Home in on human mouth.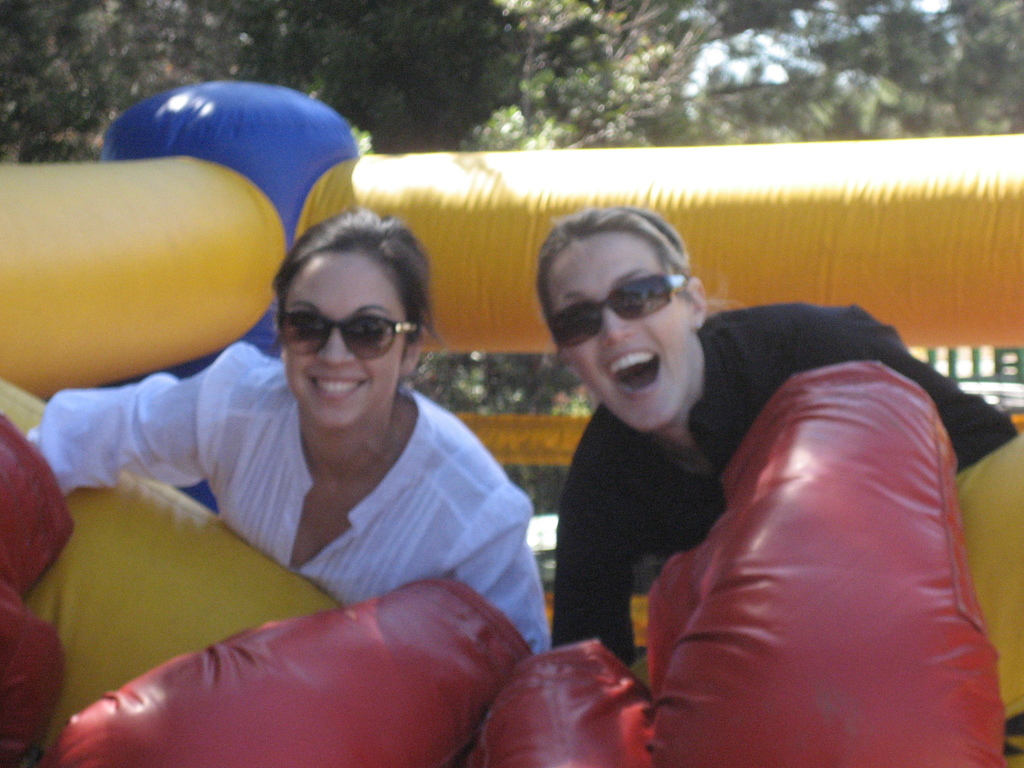
Homed in at box=[607, 351, 663, 403].
